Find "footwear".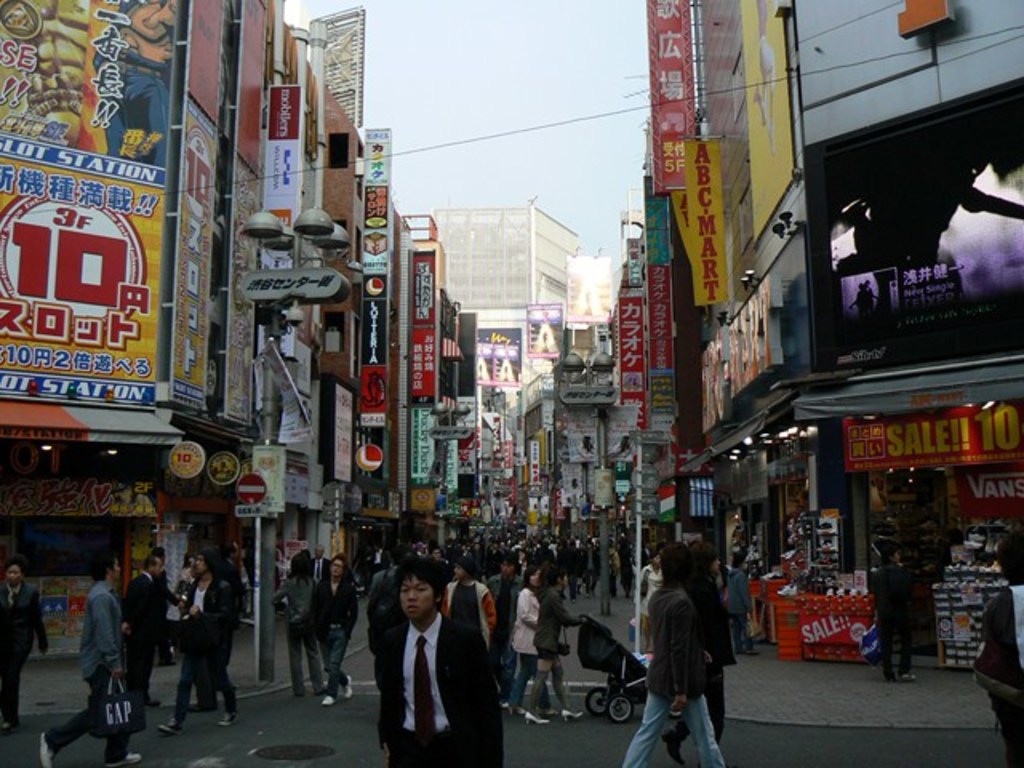
Rect(187, 704, 210, 717).
